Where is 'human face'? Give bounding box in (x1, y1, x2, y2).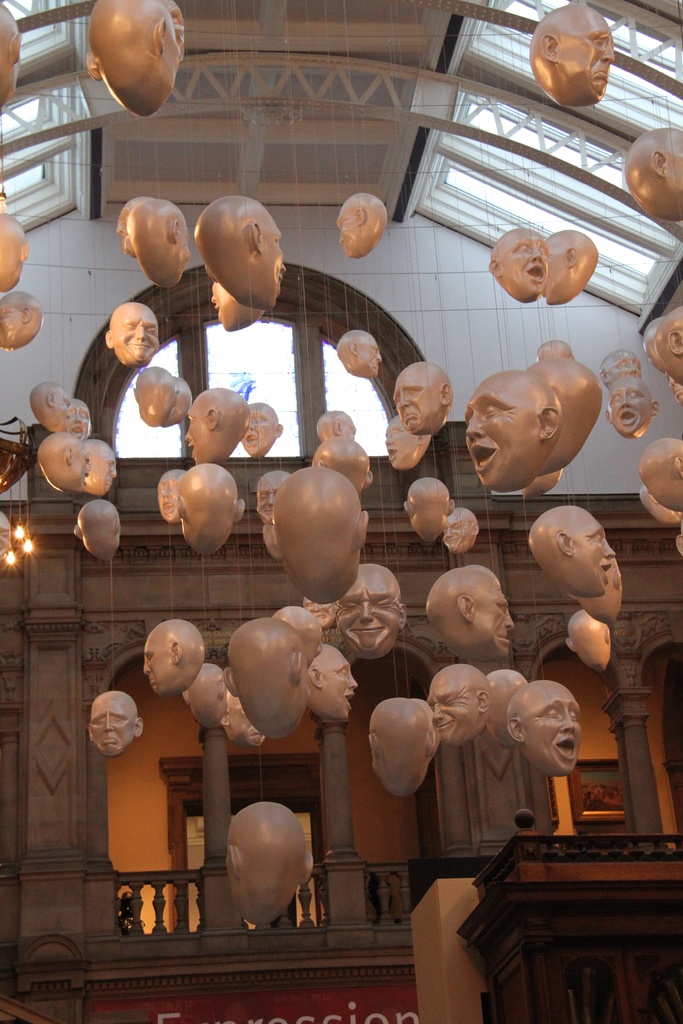
(500, 234, 548, 300).
